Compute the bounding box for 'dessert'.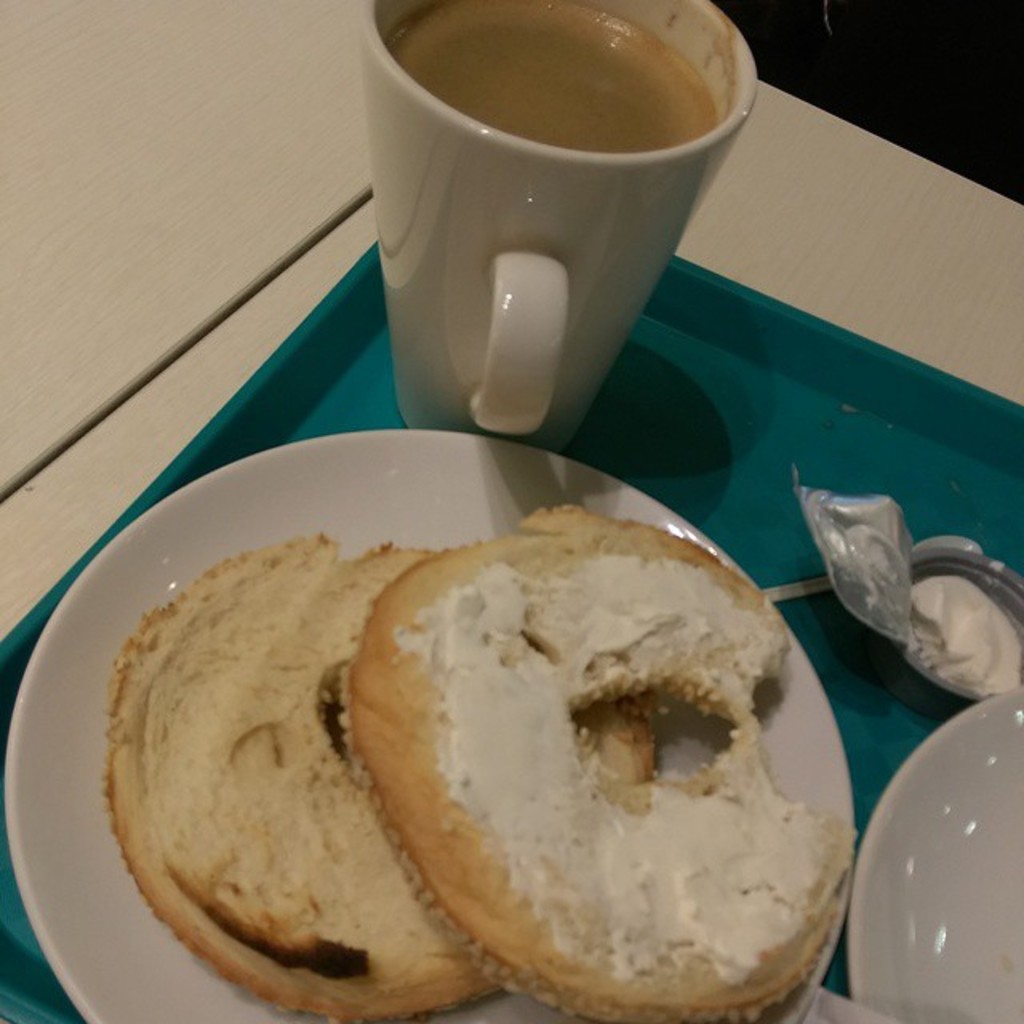
x1=360, y1=498, x2=845, y2=1023.
